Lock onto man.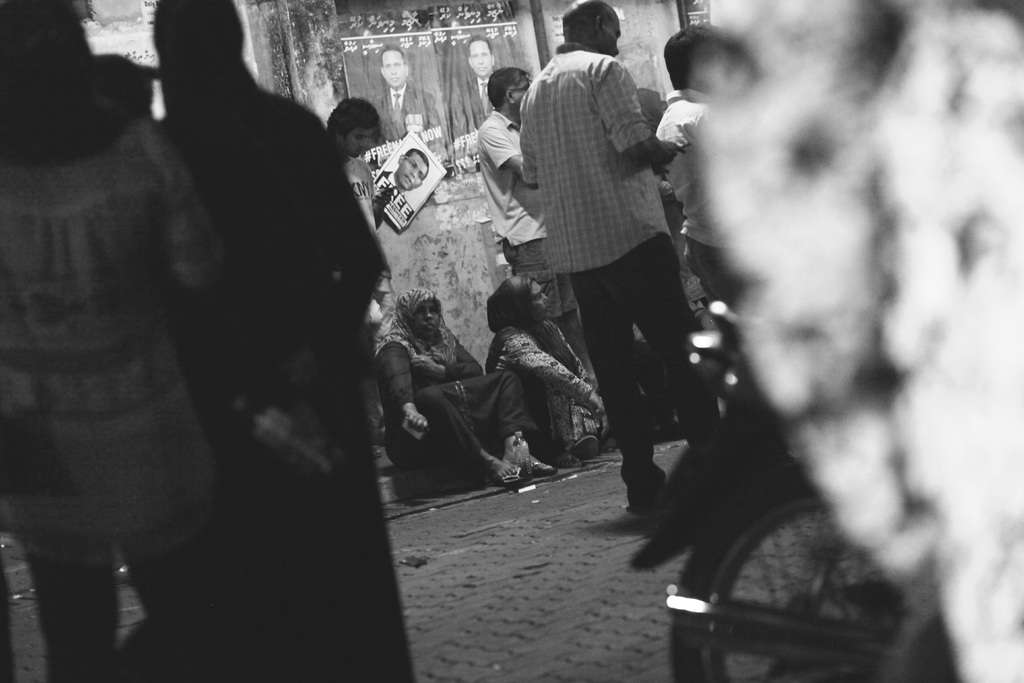
Locked: region(510, 12, 738, 532).
